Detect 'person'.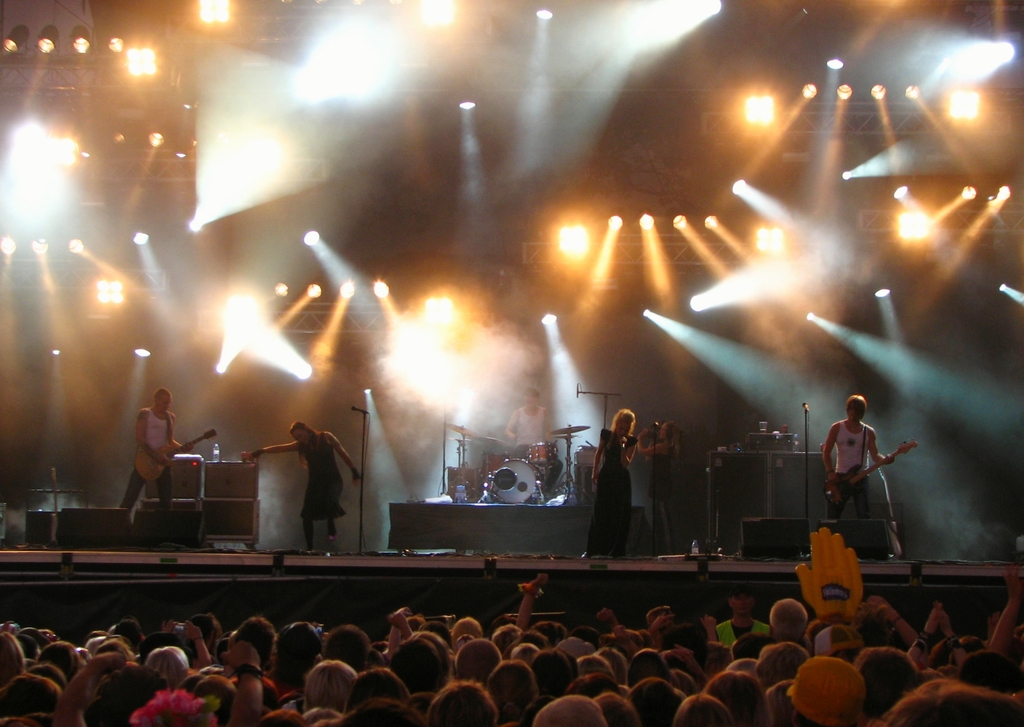
Detected at [586, 412, 642, 562].
